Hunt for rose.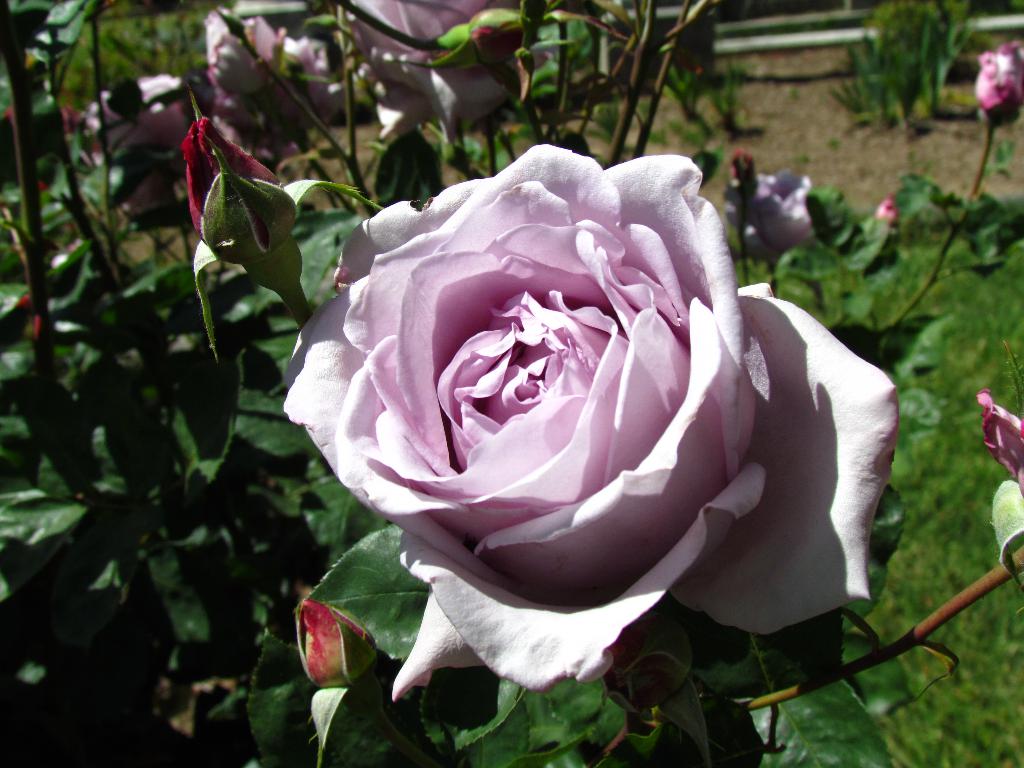
Hunted down at BBox(279, 143, 901, 703).
